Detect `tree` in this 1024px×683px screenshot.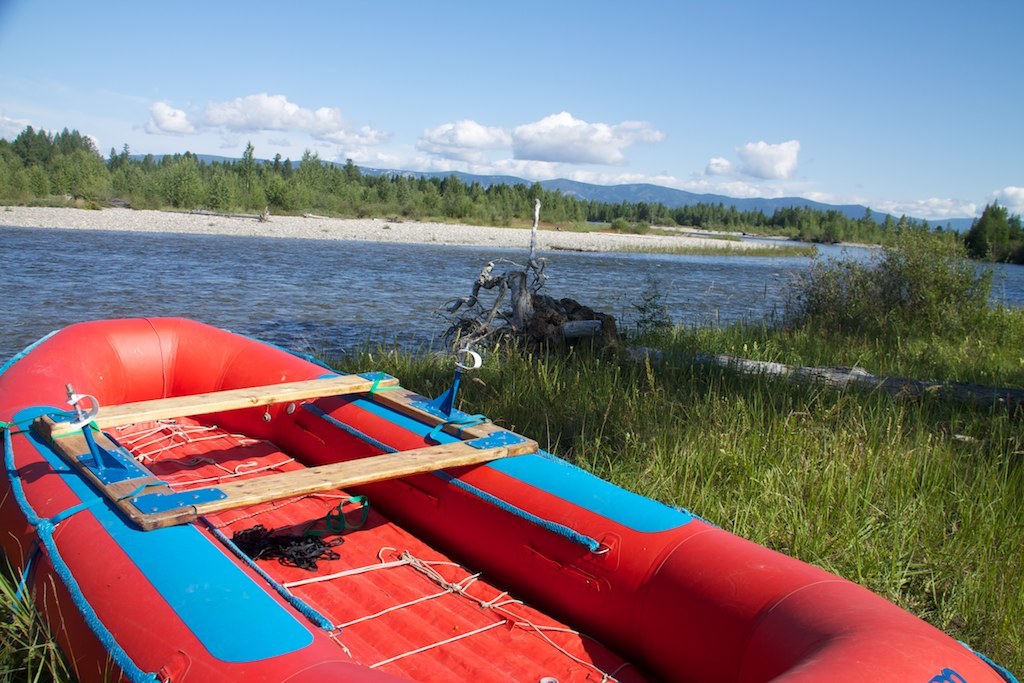
Detection: left=175, top=166, right=208, bottom=211.
